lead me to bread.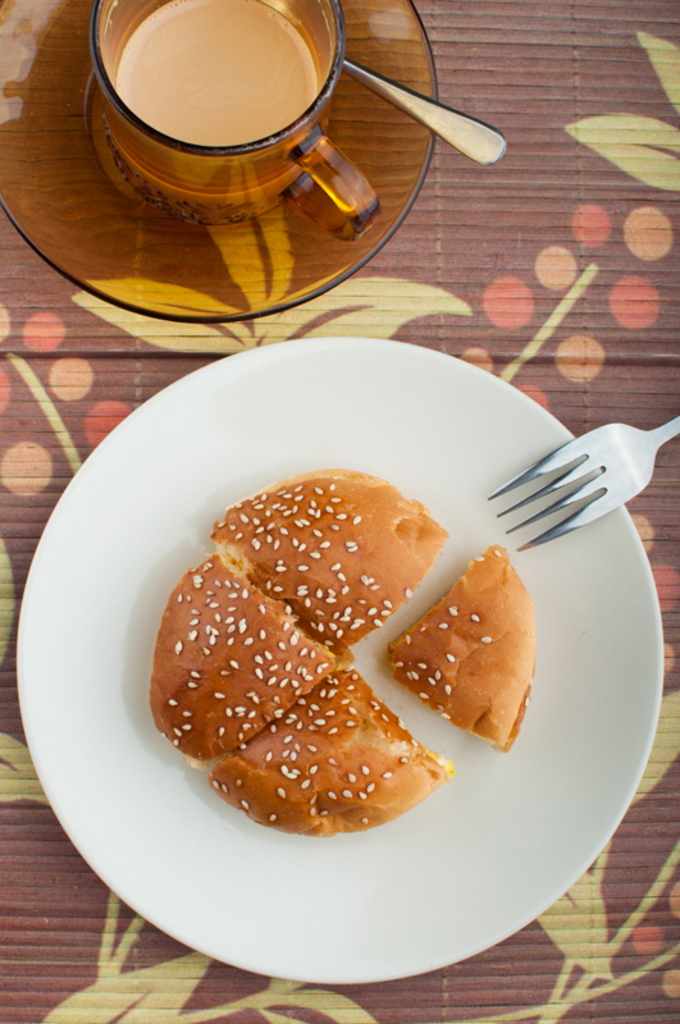
Lead to detection(209, 475, 448, 648).
